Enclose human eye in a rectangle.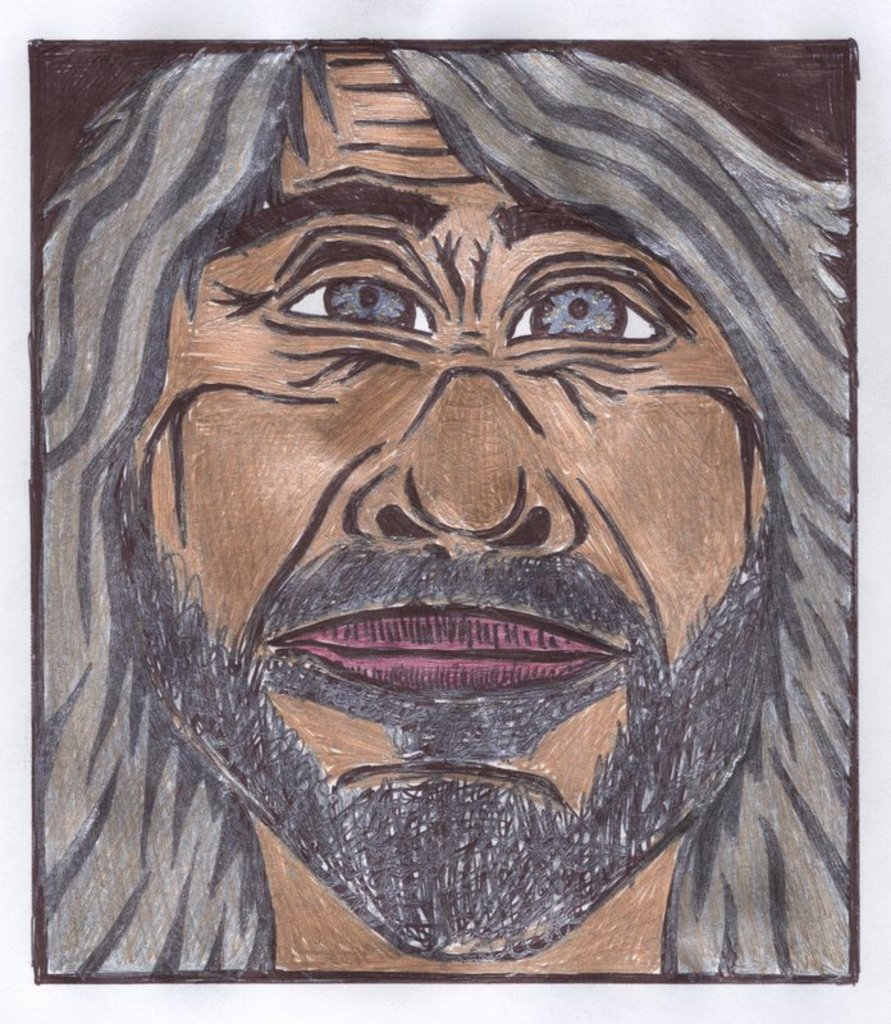
[265,241,444,352].
